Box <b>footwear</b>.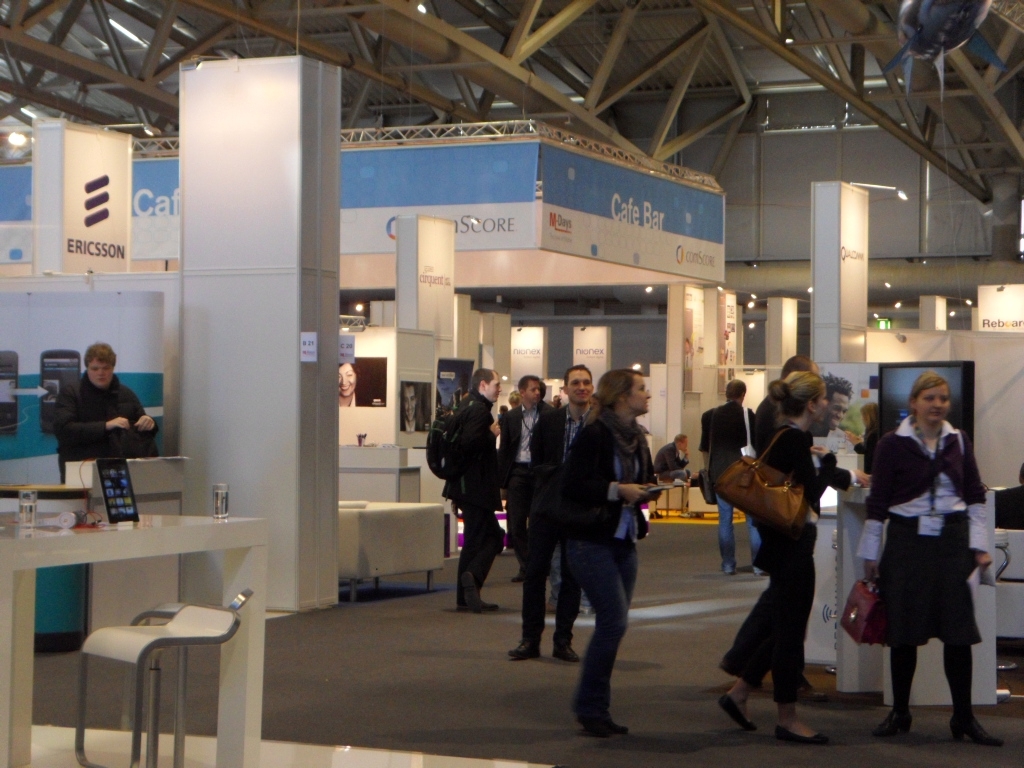
locate(775, 729, 834, 742).
